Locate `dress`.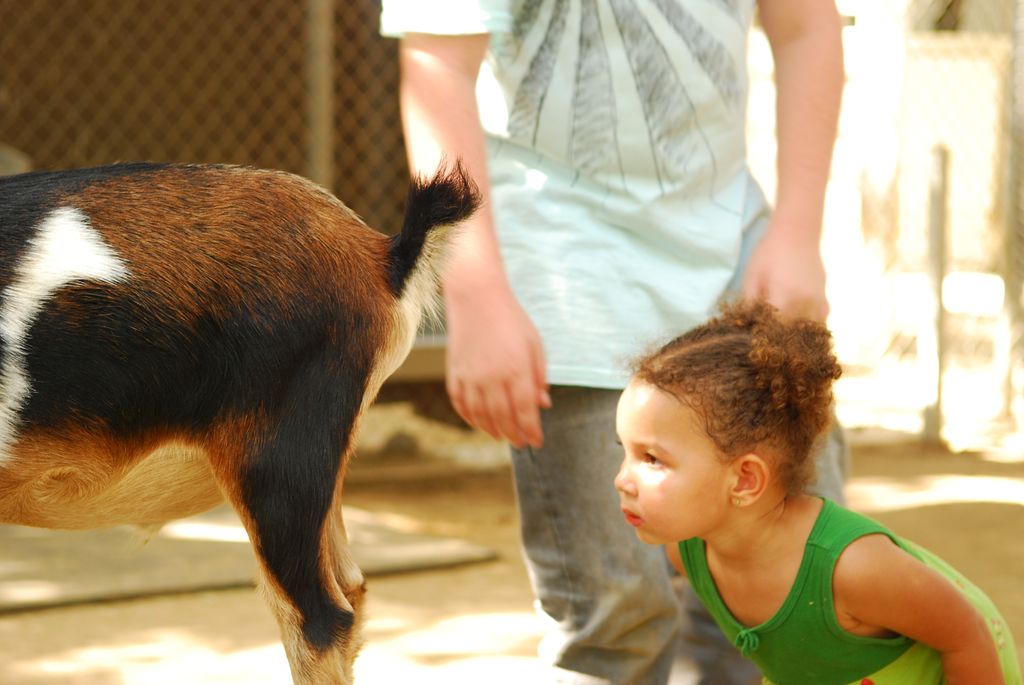
Bounding box: 678,494,1021,684.
